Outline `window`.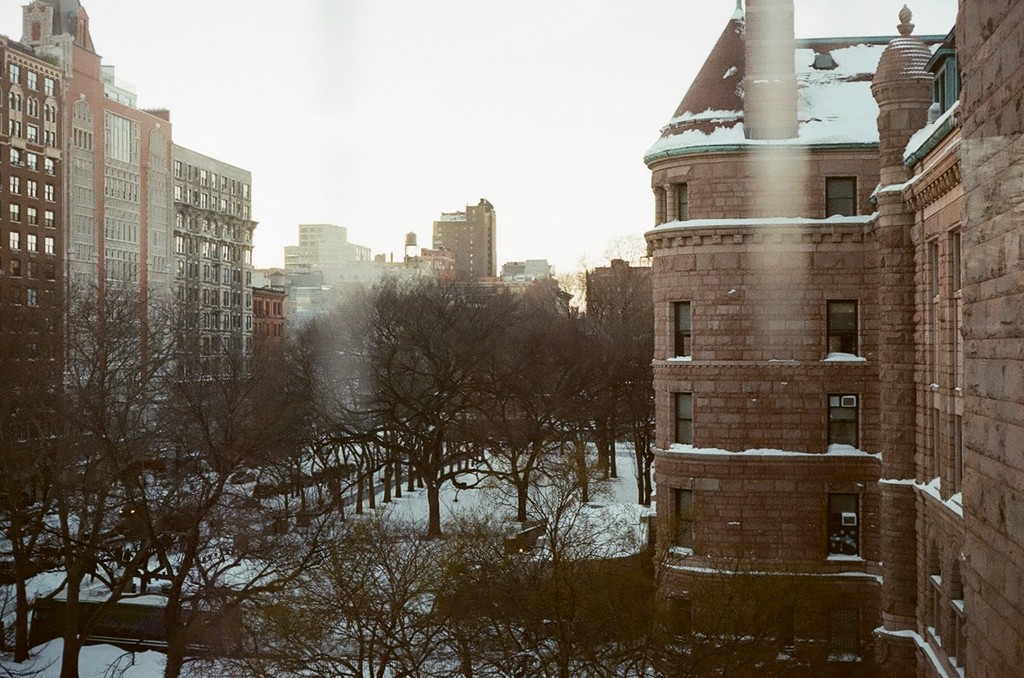
Outline: region(172, 160, 255, 435).
